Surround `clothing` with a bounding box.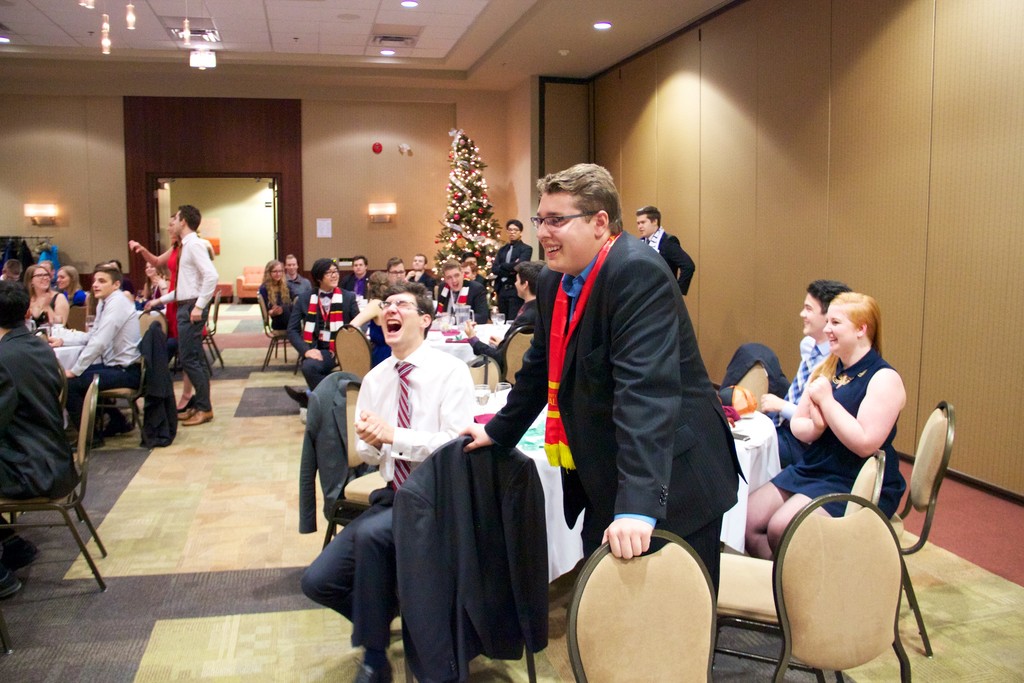
detection(521, 183, 751, 633).
